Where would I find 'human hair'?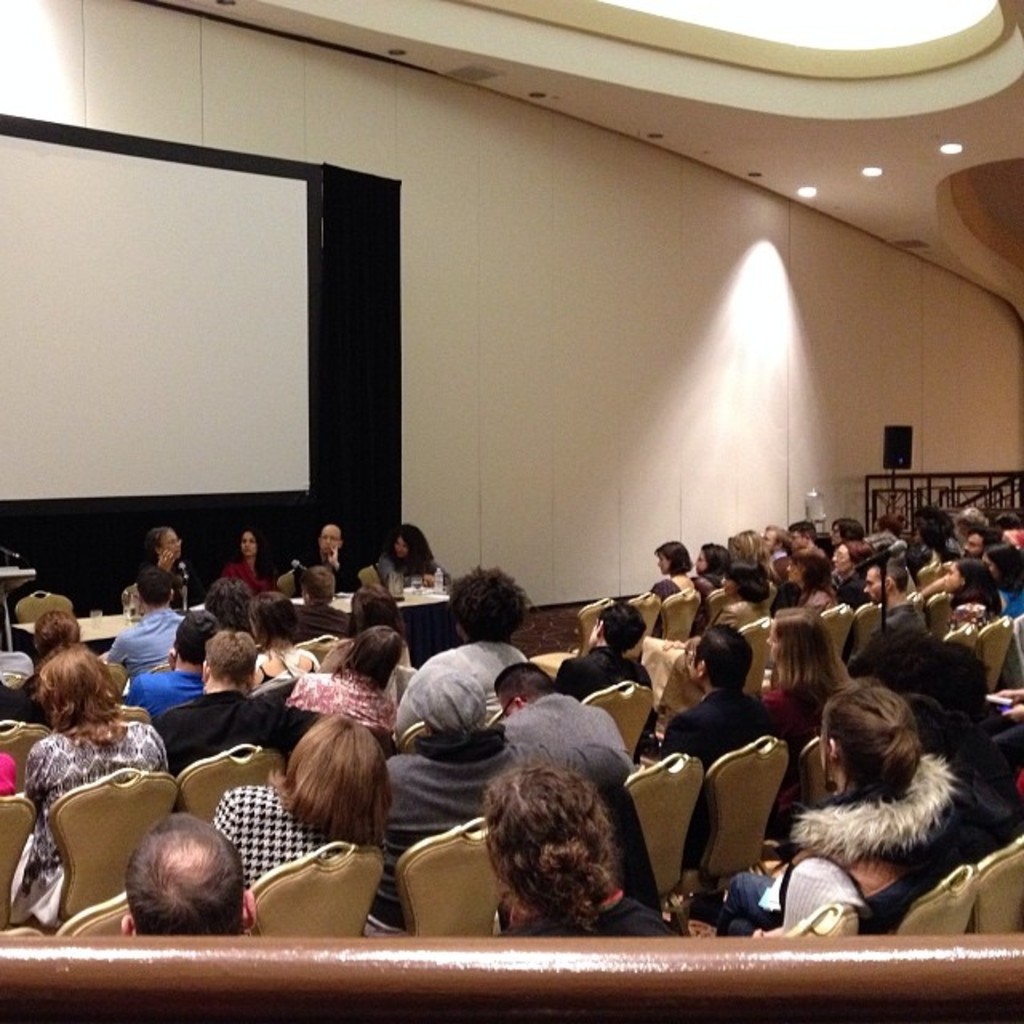
At <region>251, 589, 296, 640</region>.
